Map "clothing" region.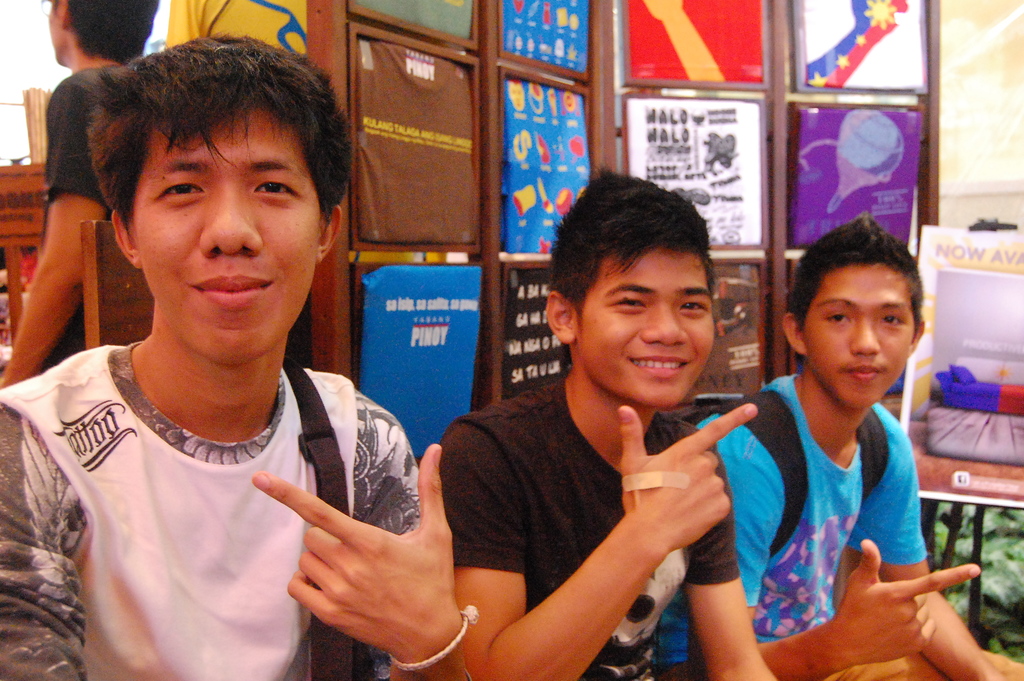
Mapped to bbox=[0, 326, 484, 680].
